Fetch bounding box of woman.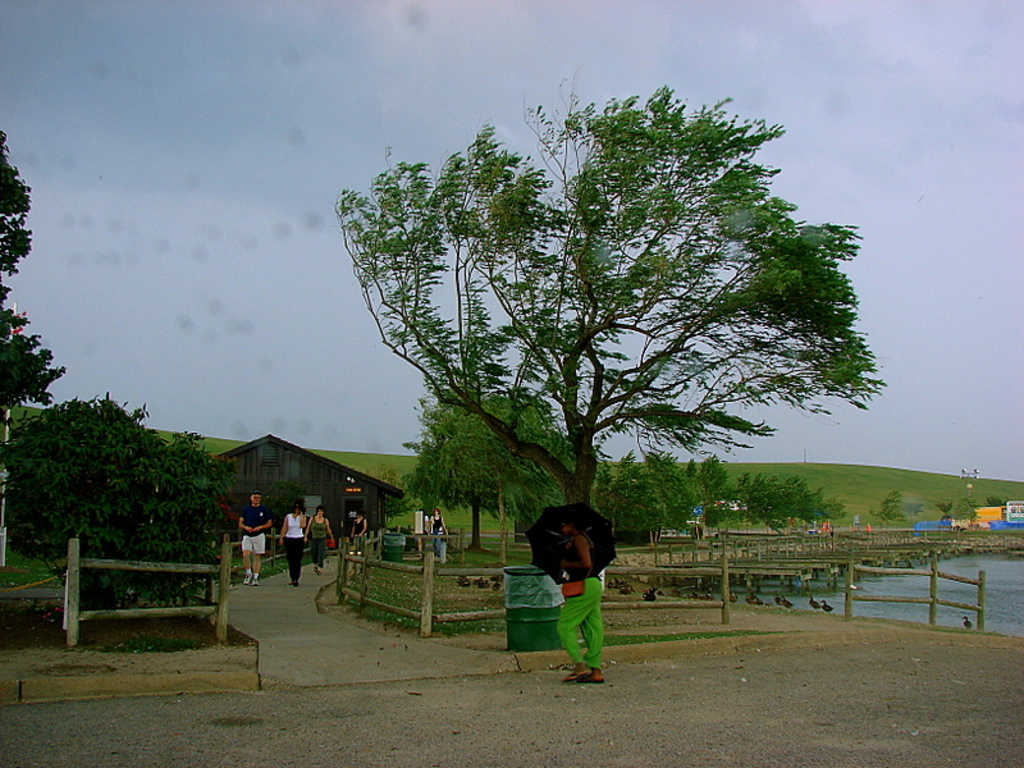
Bbox: box(308, 502, 334, 573).
